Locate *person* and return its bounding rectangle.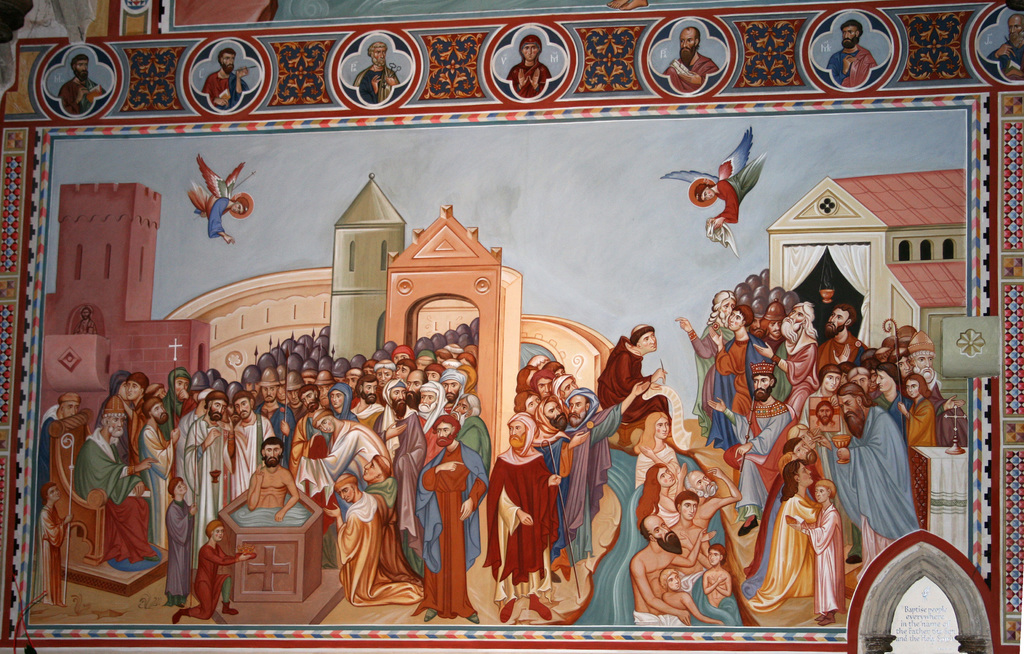
[left=198, top=48, right=246, bottom=110].
